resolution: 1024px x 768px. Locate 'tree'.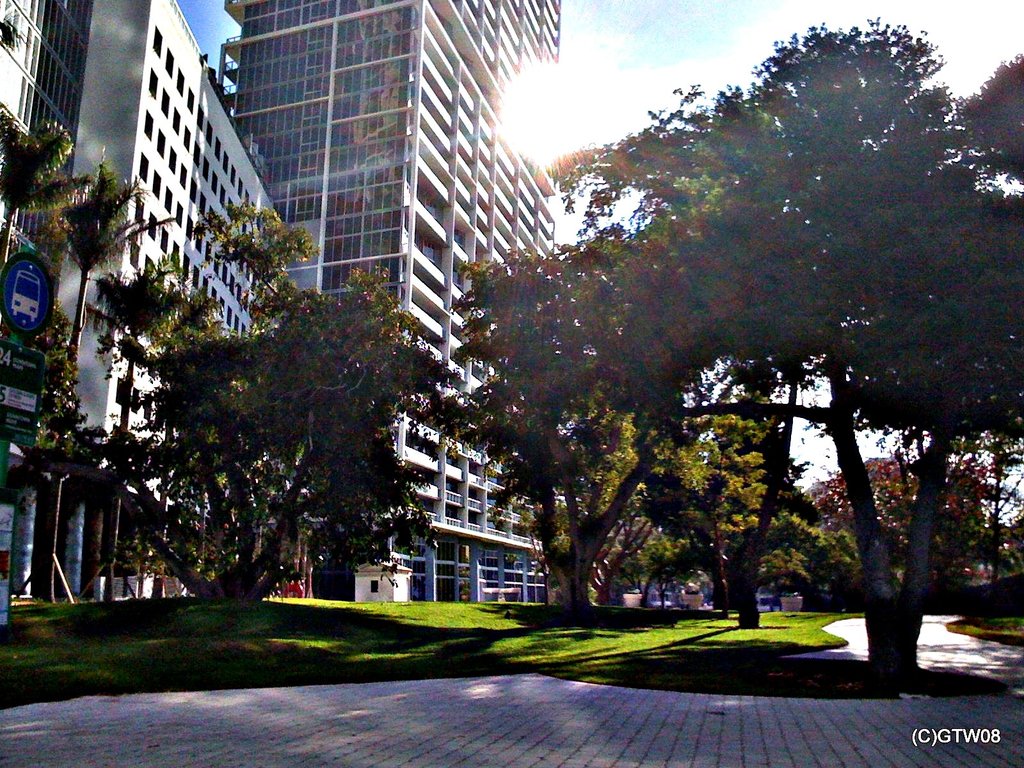
(0,115,97,263).
